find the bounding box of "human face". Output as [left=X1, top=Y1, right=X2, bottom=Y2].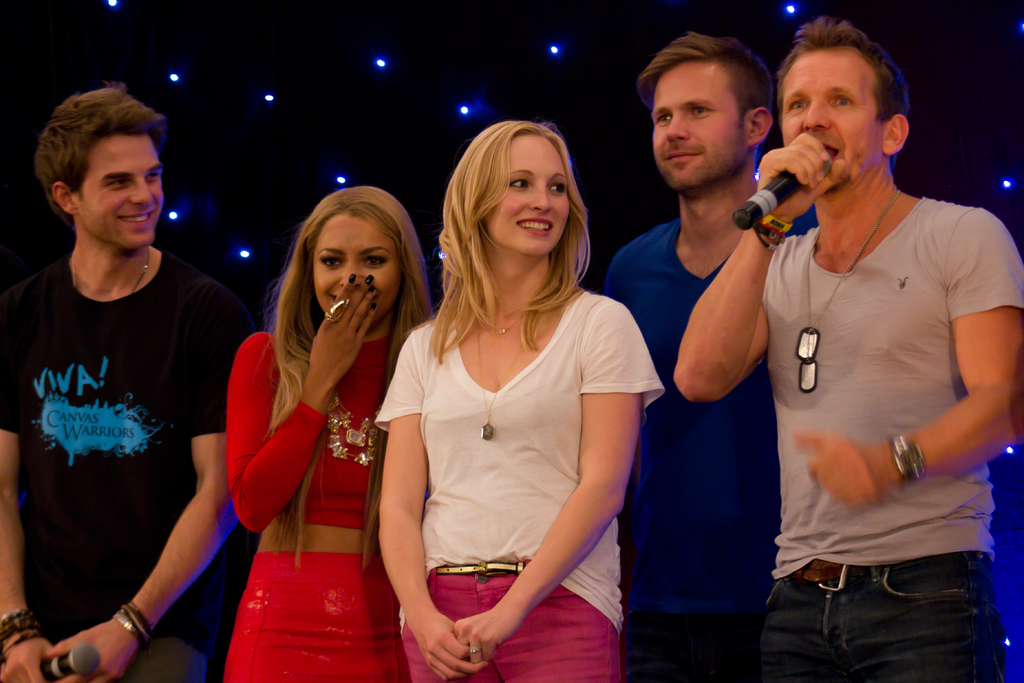
[left=484, top=136, right=572, bottom=253].
